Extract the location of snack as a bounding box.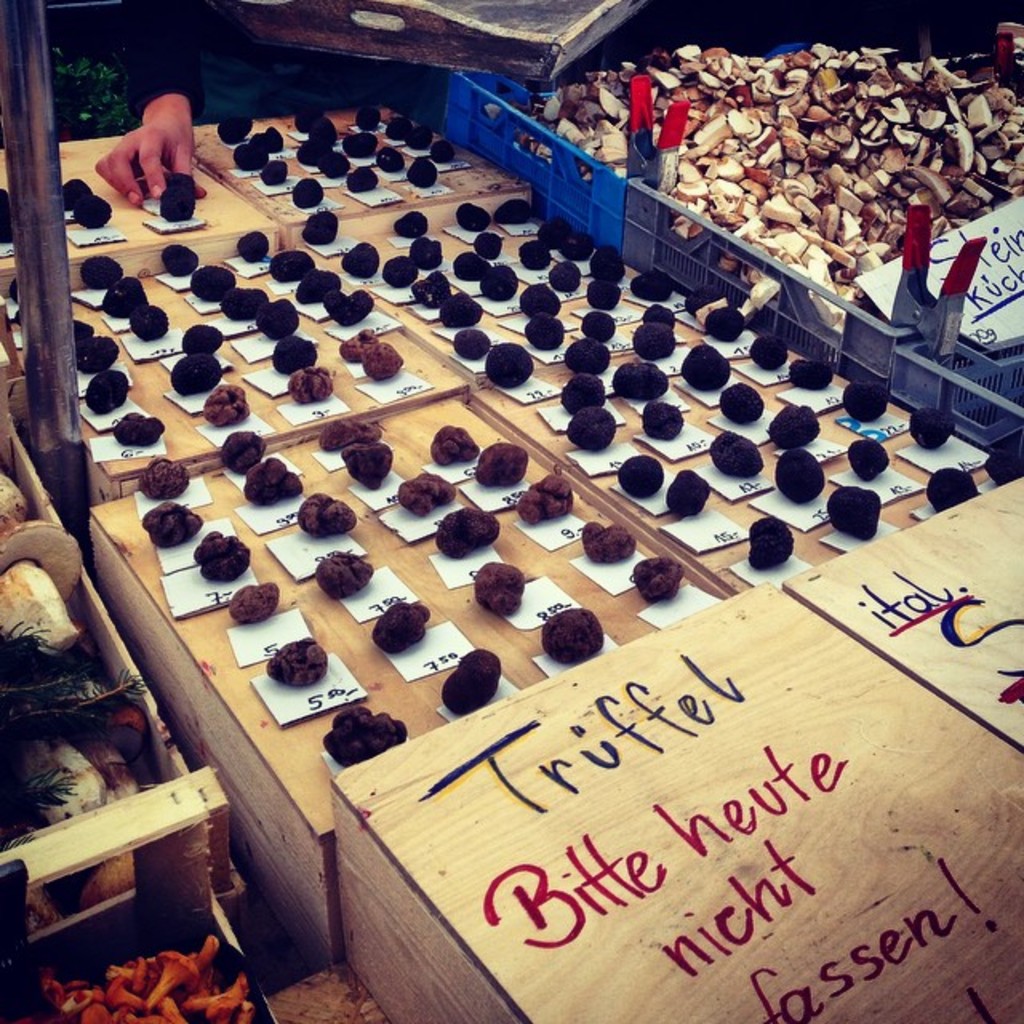
(x1=530, y1=307, x2=565, y2=347).
